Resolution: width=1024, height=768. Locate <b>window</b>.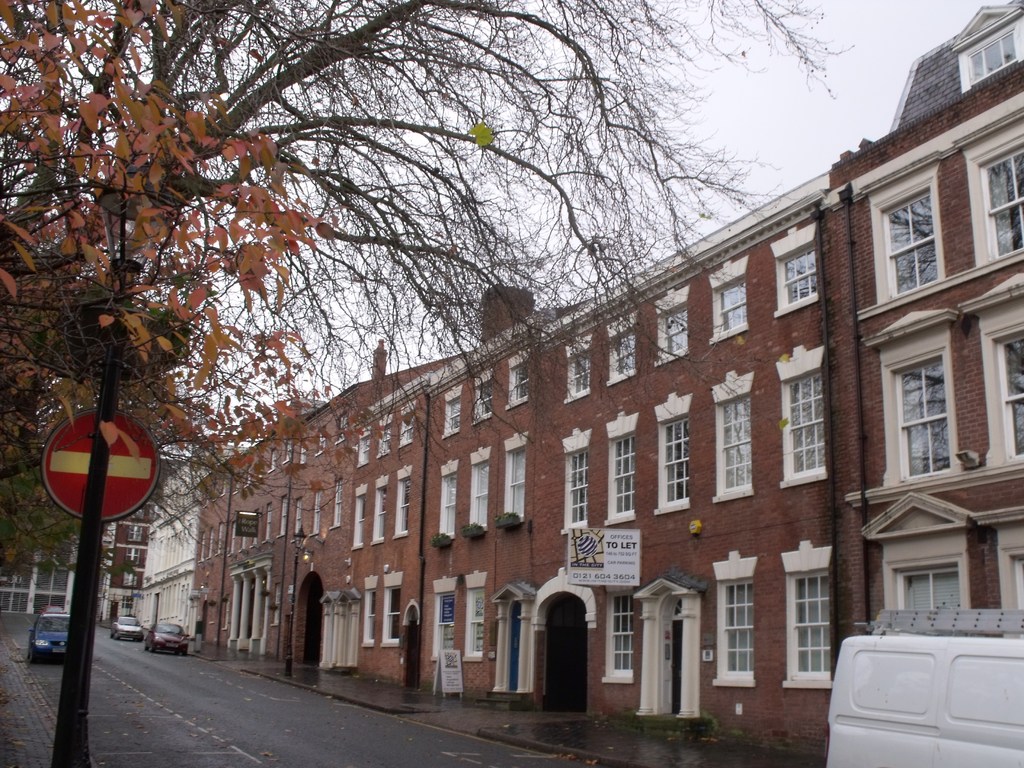
box=[470, 365, 495, 426].
